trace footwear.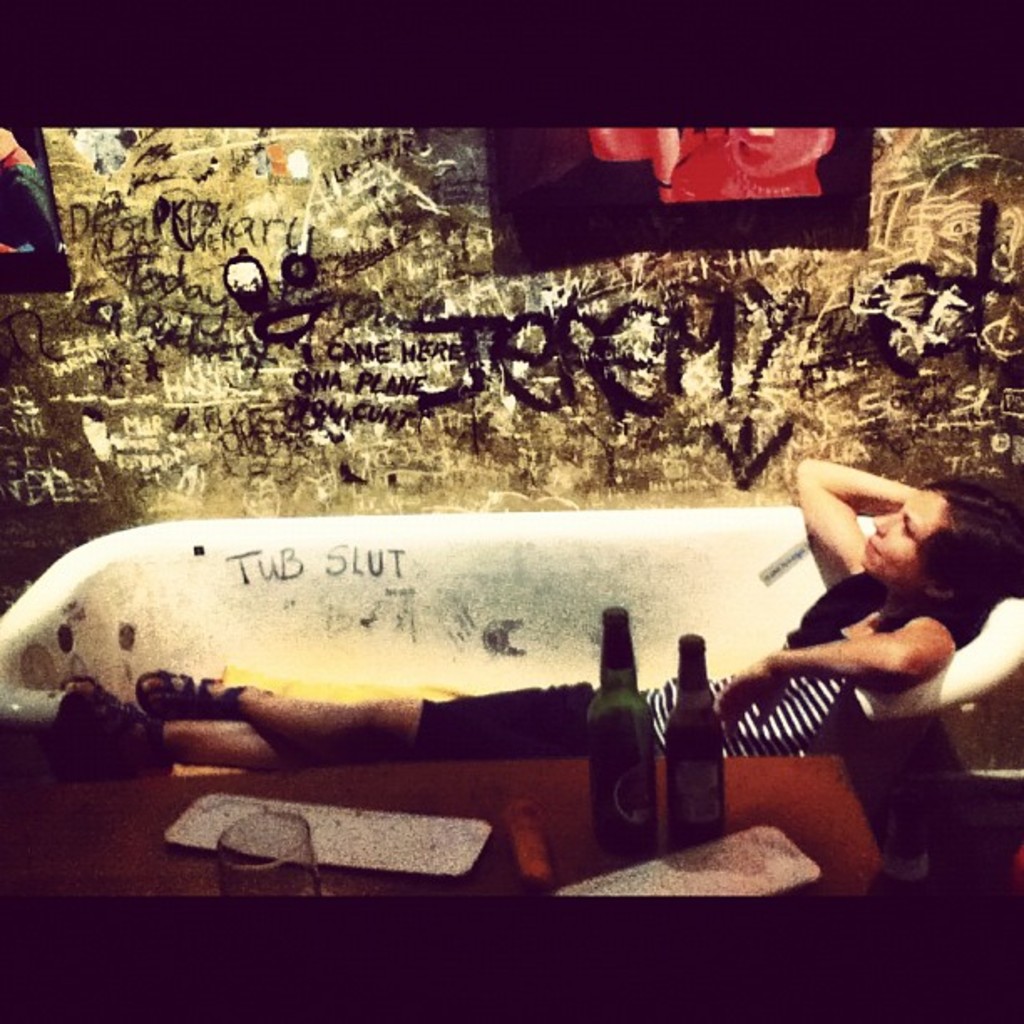
Traced to box(57, 683, 167, 790).
